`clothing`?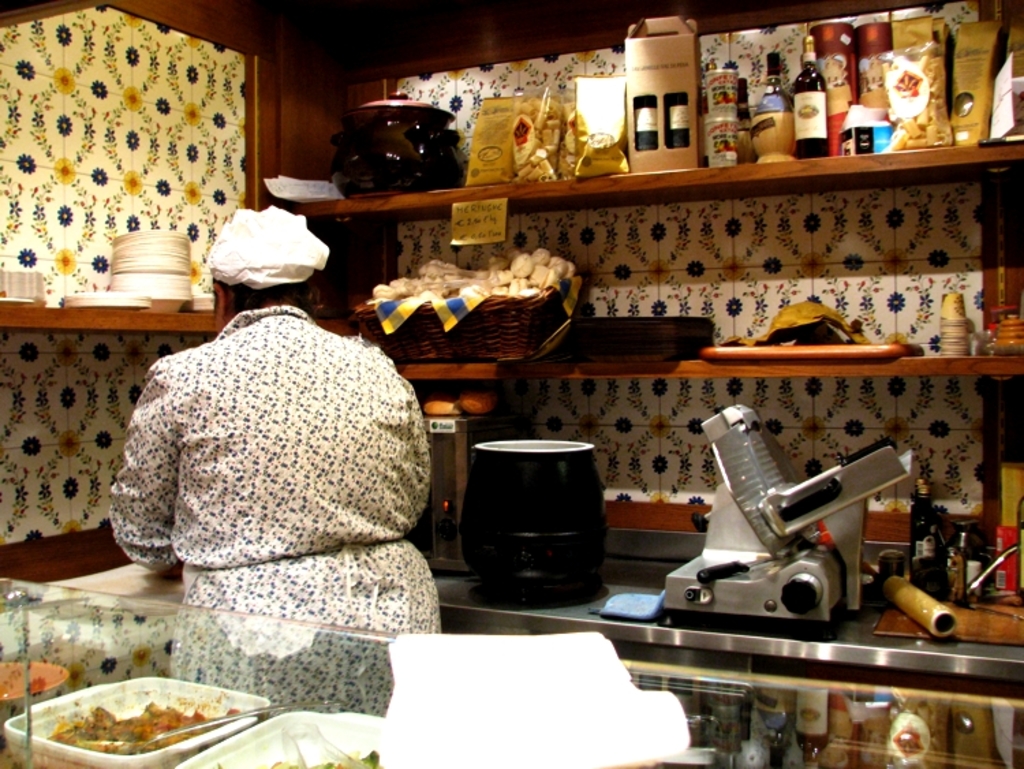
[x1=101, y1=283, x2=457, y2=649]
